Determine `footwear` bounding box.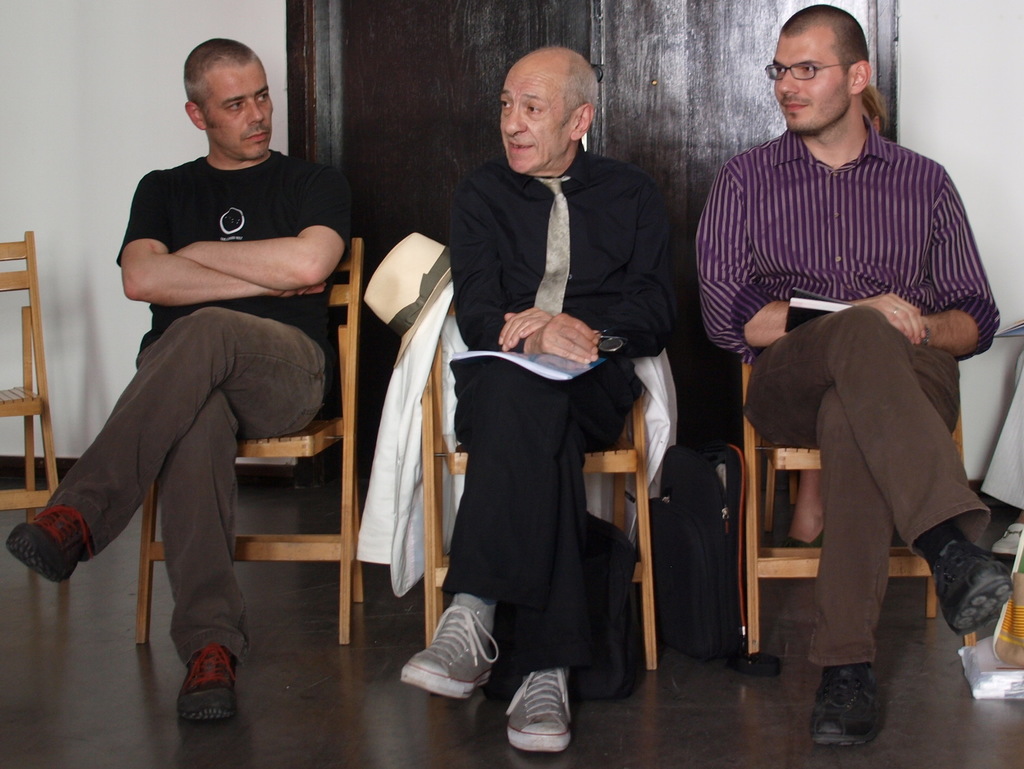
Determined: bbox=(814, 667, 882, 752).
